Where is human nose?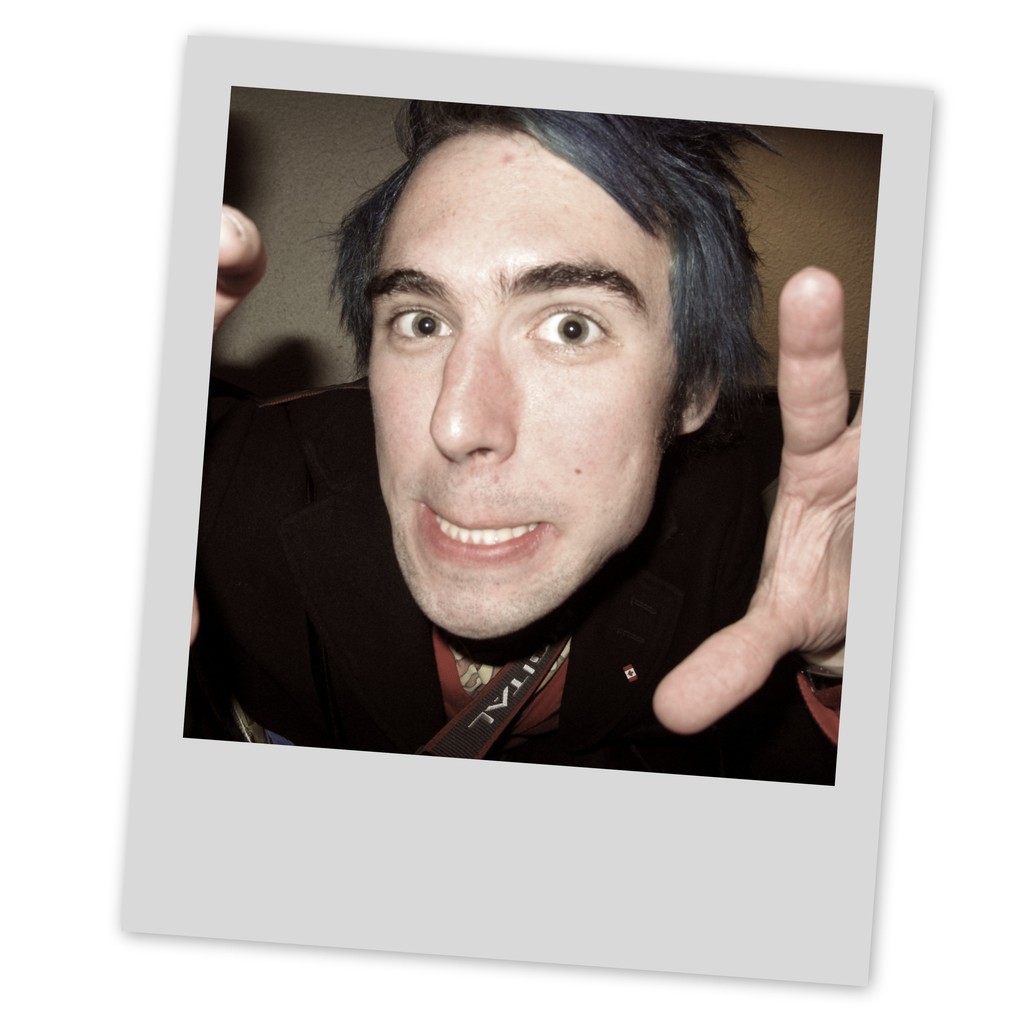
bbox=(428, 314, 515, 460).
